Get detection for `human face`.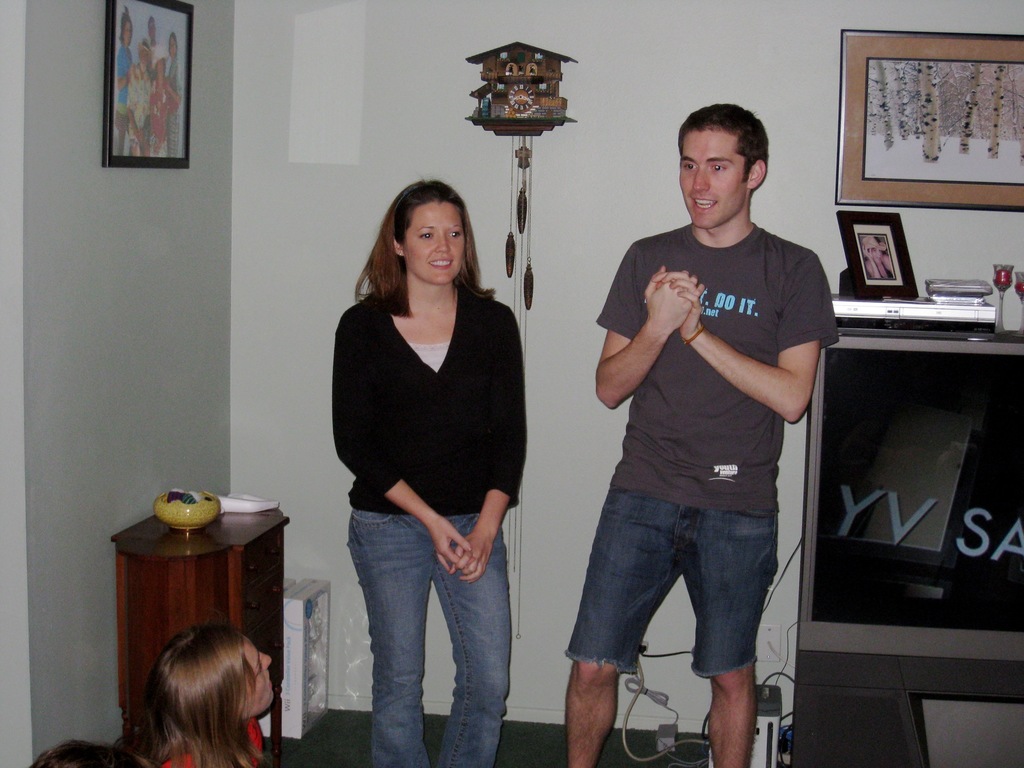
Detection: left=401, top=199, right=466, bottom=284.
